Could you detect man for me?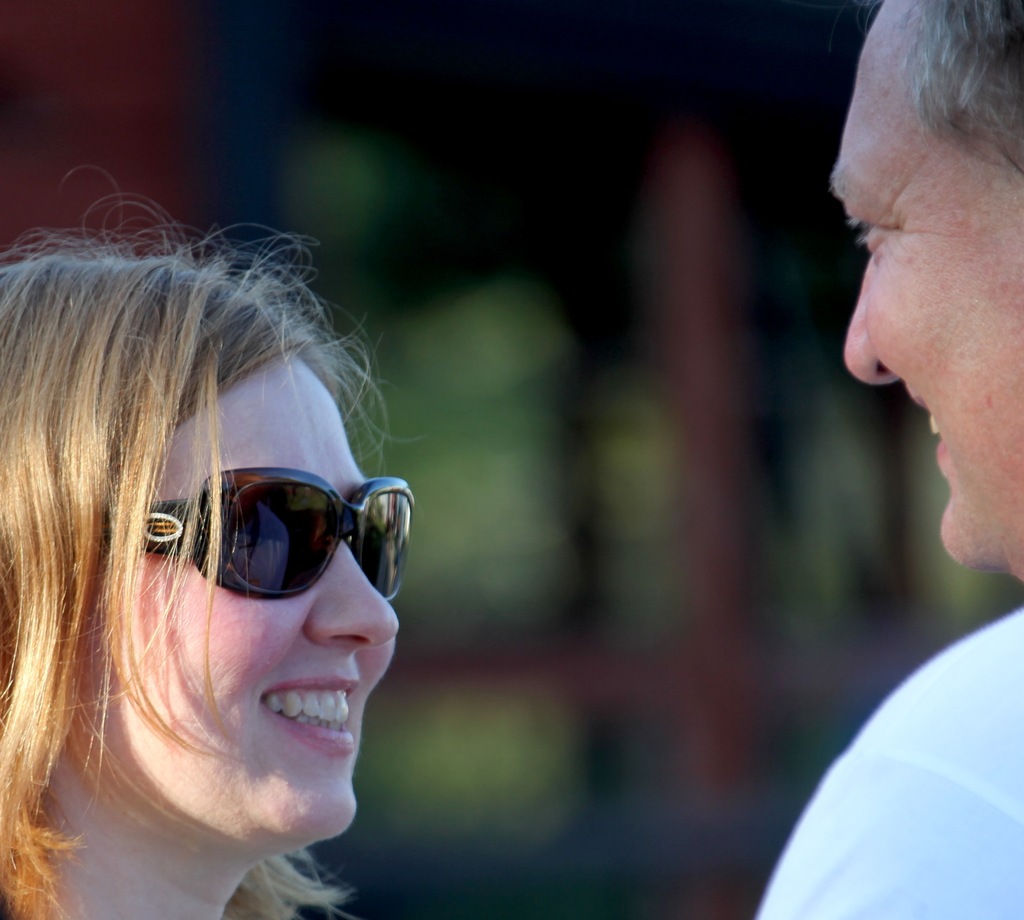
Detection result: (750, 0, 1023, 919).
